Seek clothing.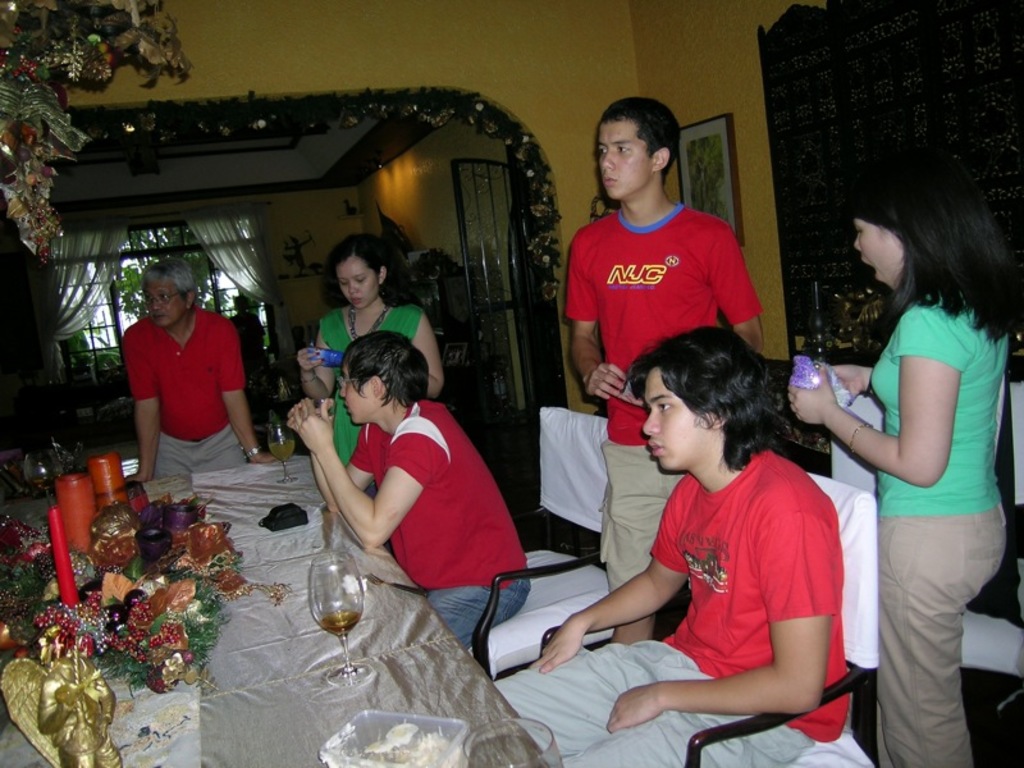
box(340, 379, 525, 657).
